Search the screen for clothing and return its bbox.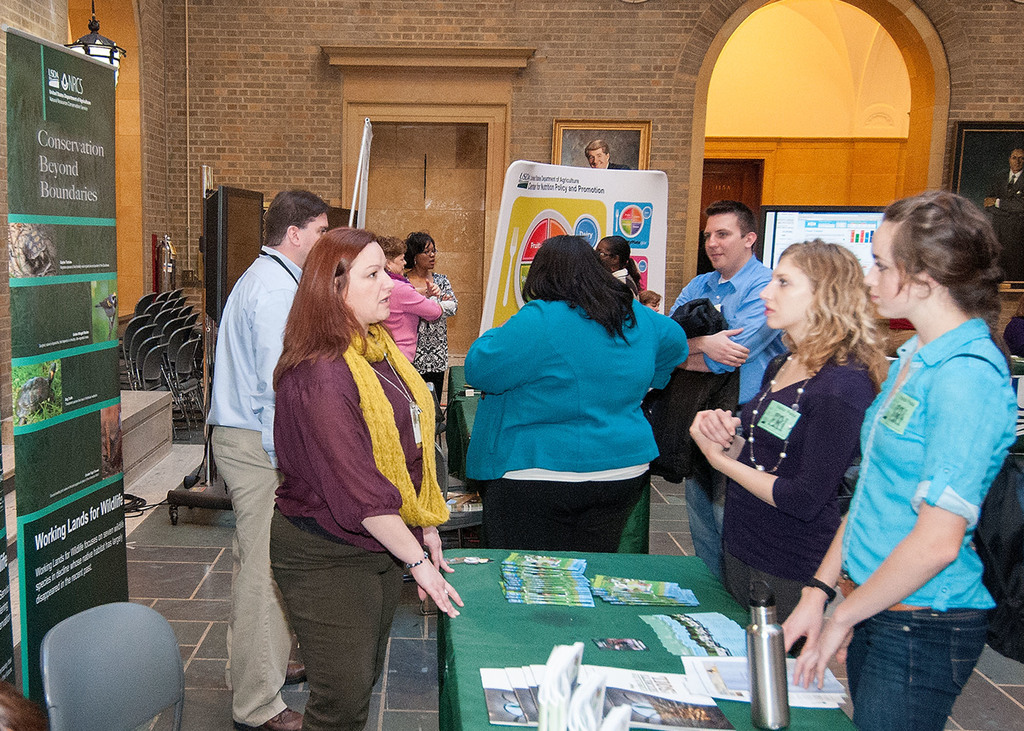
Found: [x1=982, y1=165, x2=1023, y2=284].
